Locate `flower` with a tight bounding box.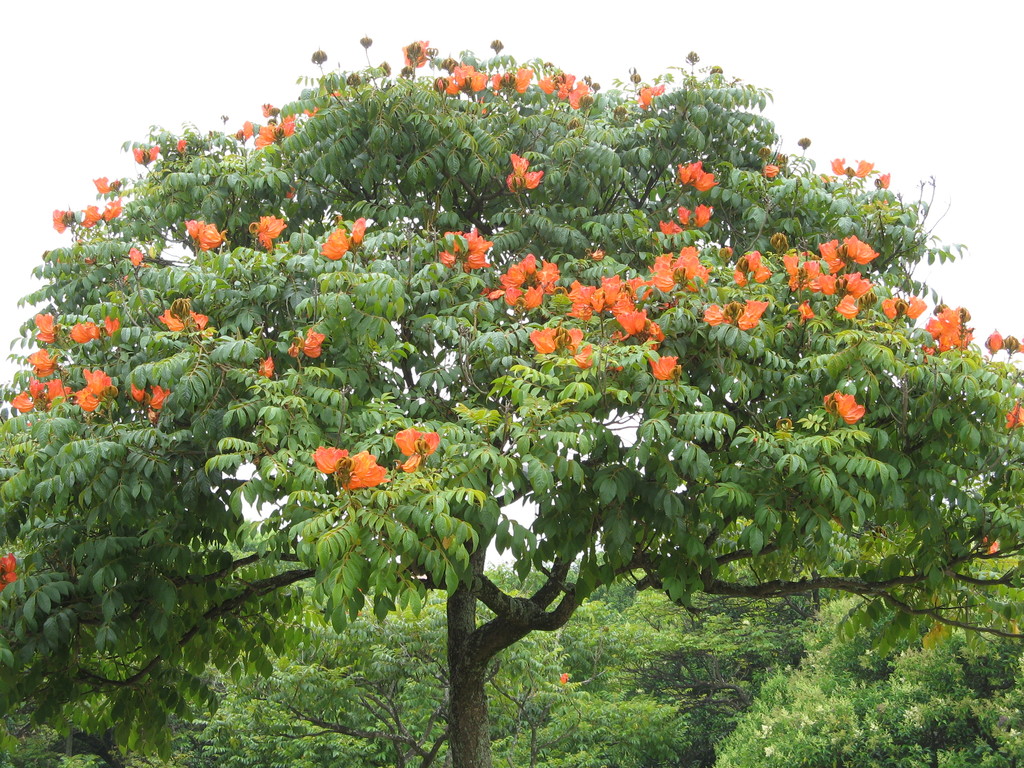
select_region(764, 163, 780, 179).
